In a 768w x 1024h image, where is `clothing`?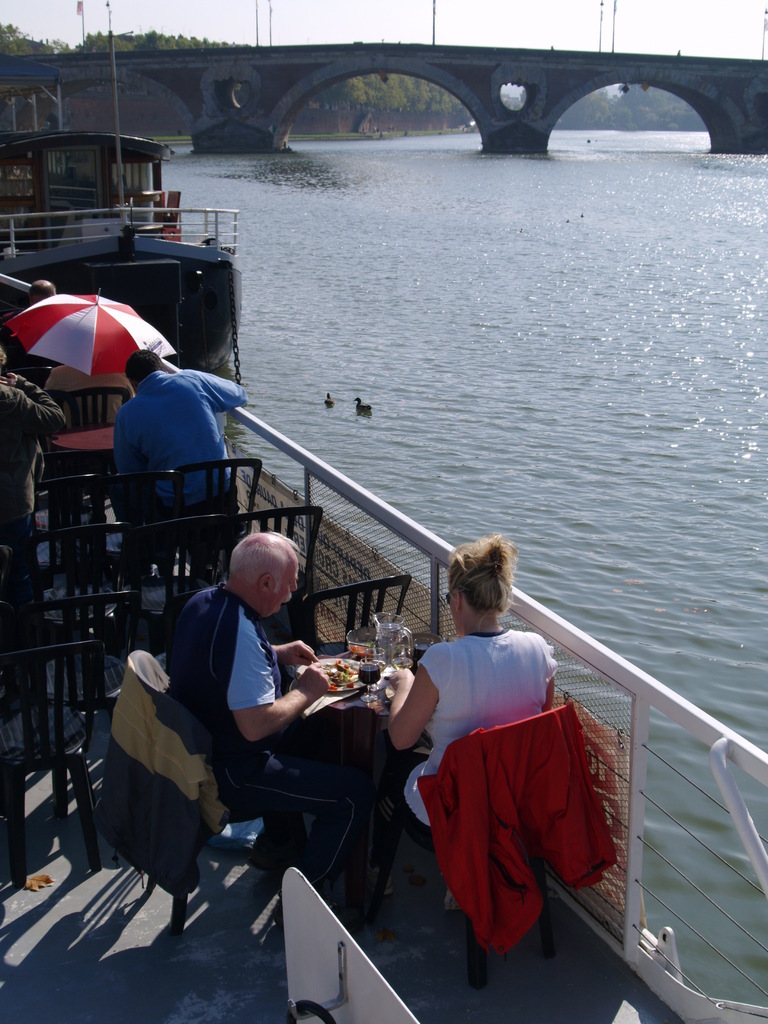
Rect(116, 364, 253, 568).
